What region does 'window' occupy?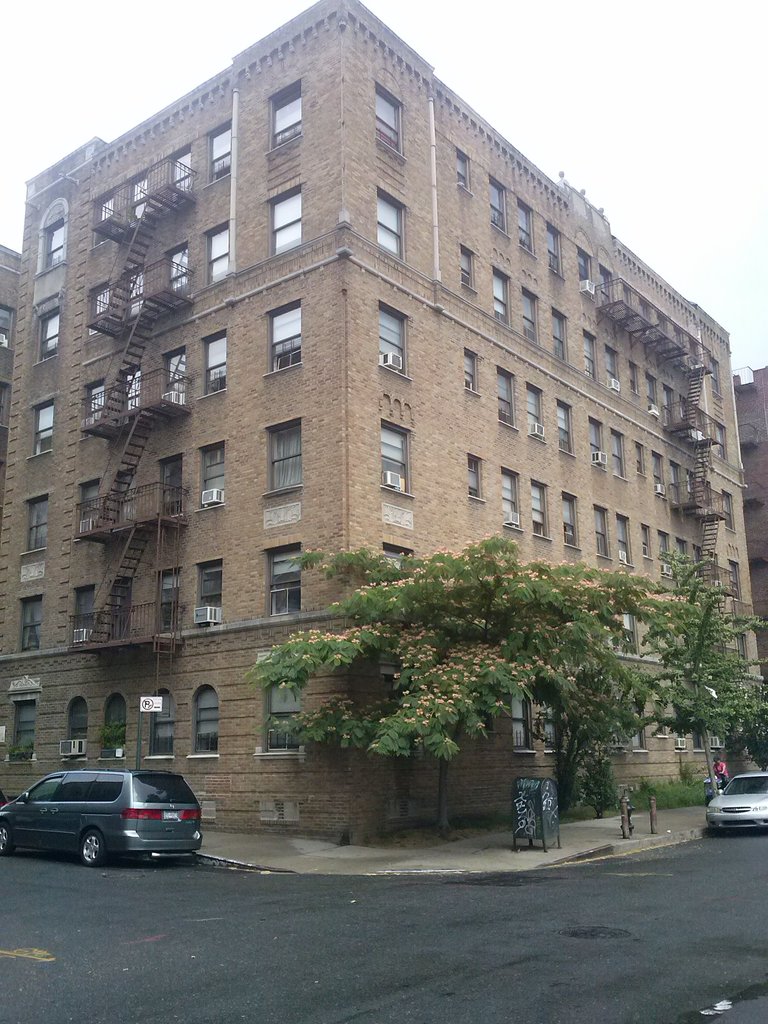
513, 684, 531, 751.
